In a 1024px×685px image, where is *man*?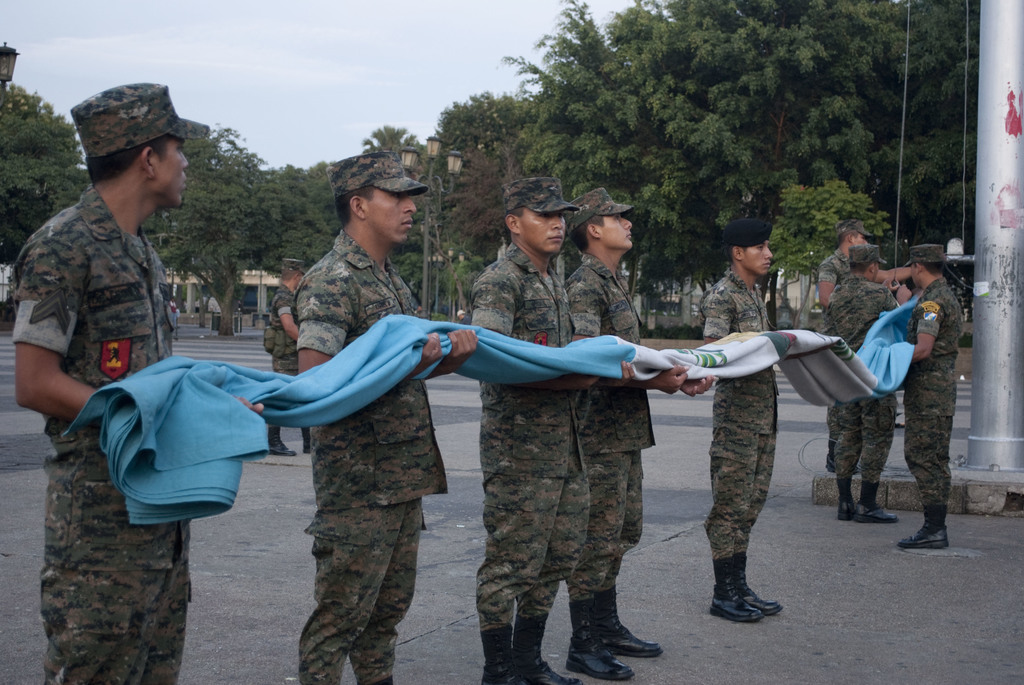
Rect(563, 187, 710, 684).
